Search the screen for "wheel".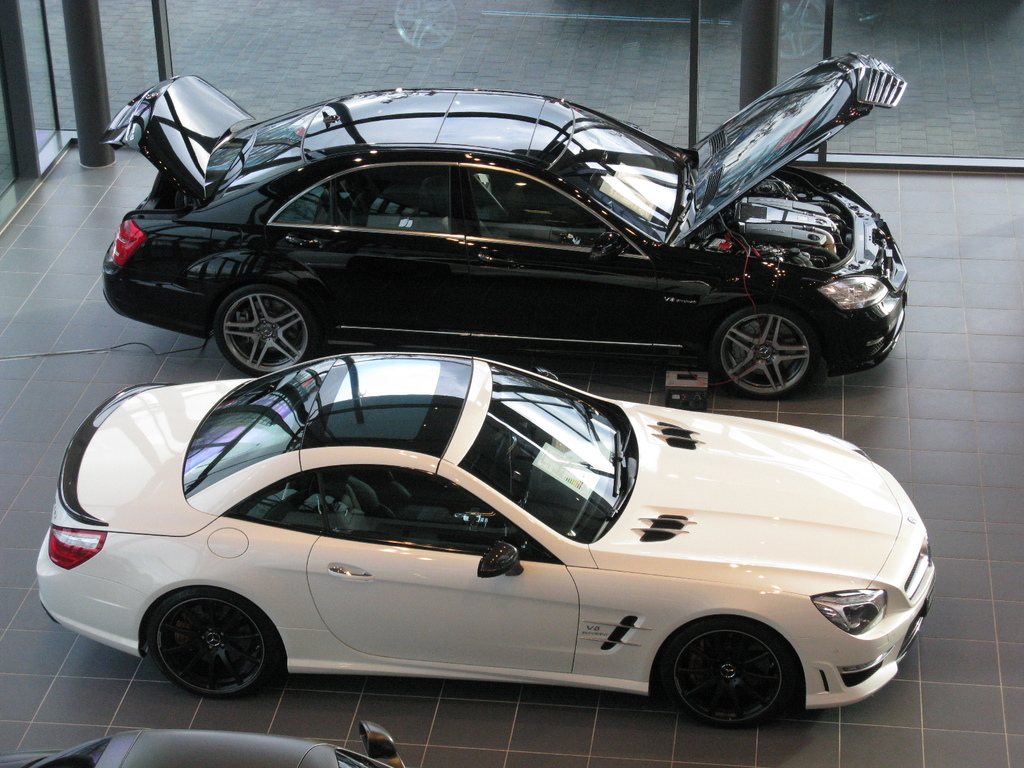
Found at {"left": 657, "top": 612, "right": 800, "bottom": 730}.
